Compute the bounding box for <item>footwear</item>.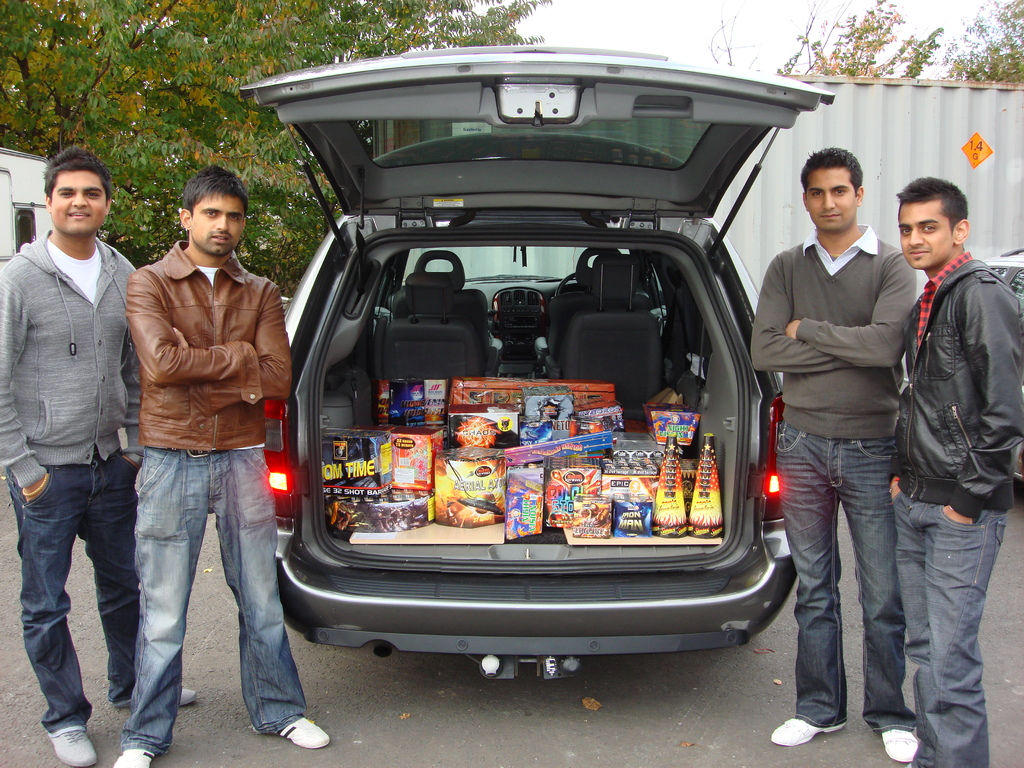
Rect(877, 728, 916, 766).
